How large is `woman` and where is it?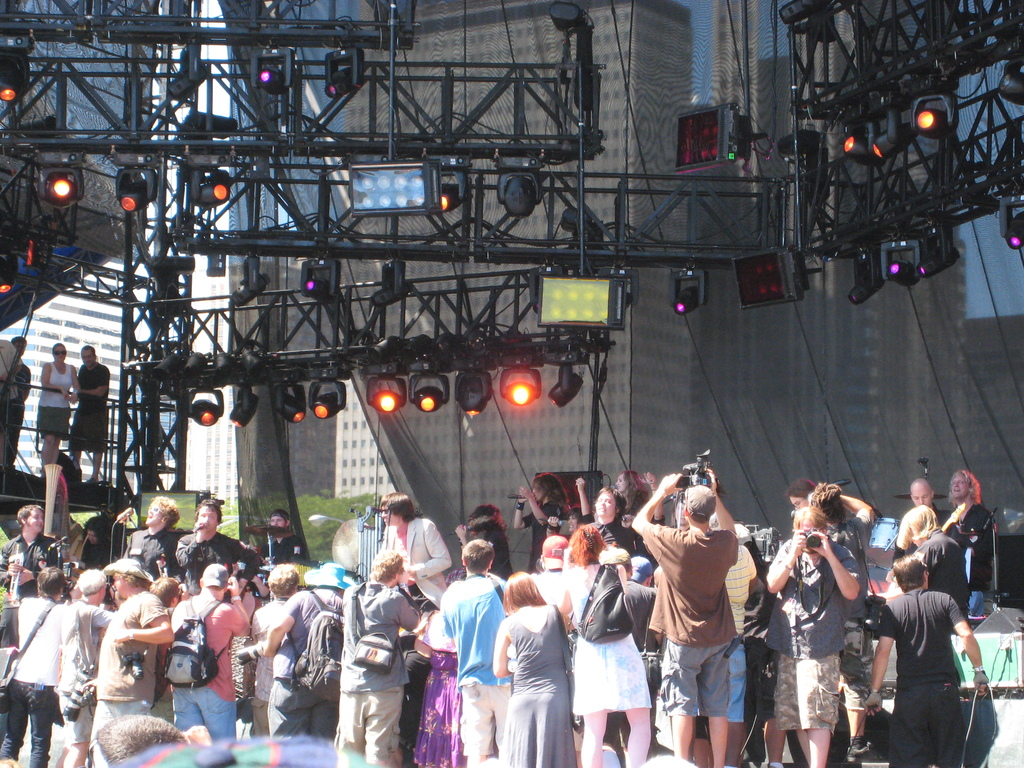
Bounding box: <region>415, 609, 469, 767</region>.
